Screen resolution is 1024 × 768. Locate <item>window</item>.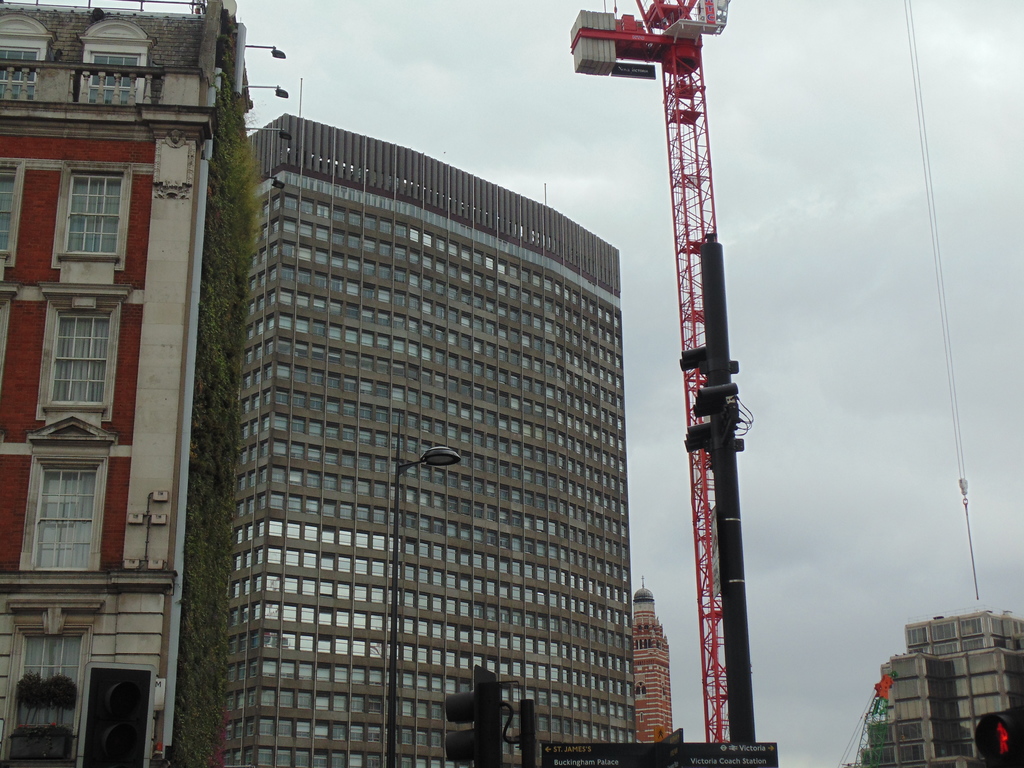
l=281, t=660, r=294, b=680.
